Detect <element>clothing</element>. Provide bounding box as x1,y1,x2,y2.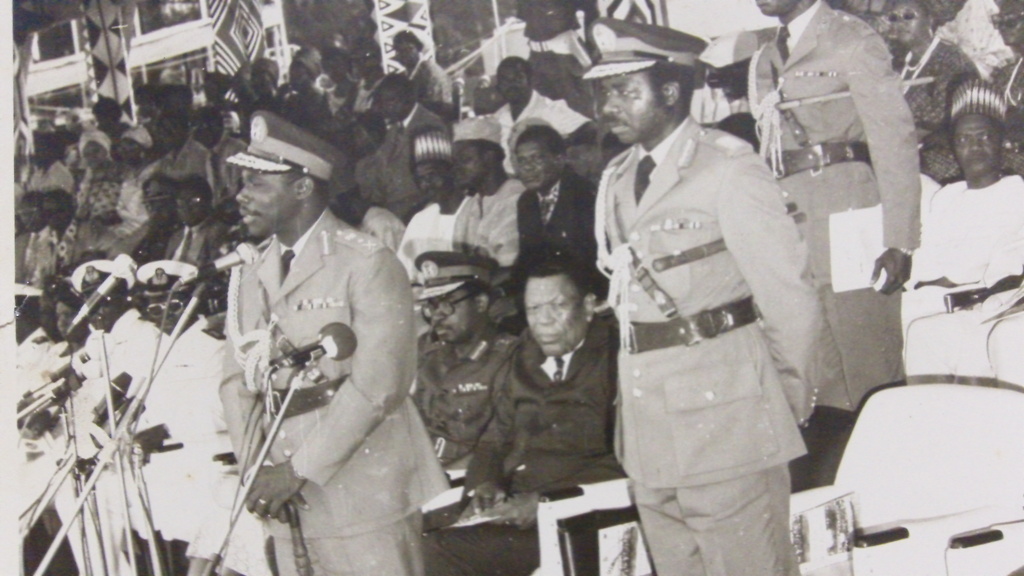
598,110,827,575.
